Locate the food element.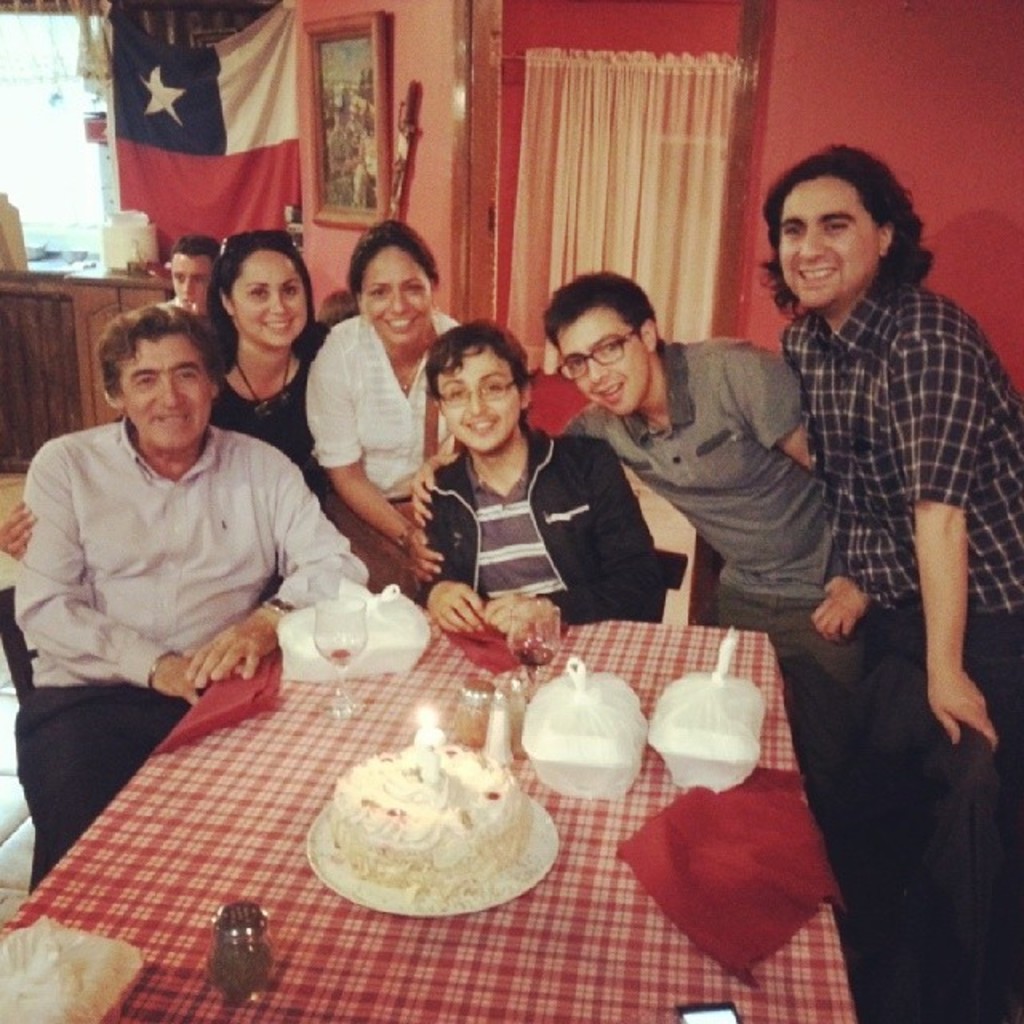
Element bbox: [306, 738, 538, 899].
